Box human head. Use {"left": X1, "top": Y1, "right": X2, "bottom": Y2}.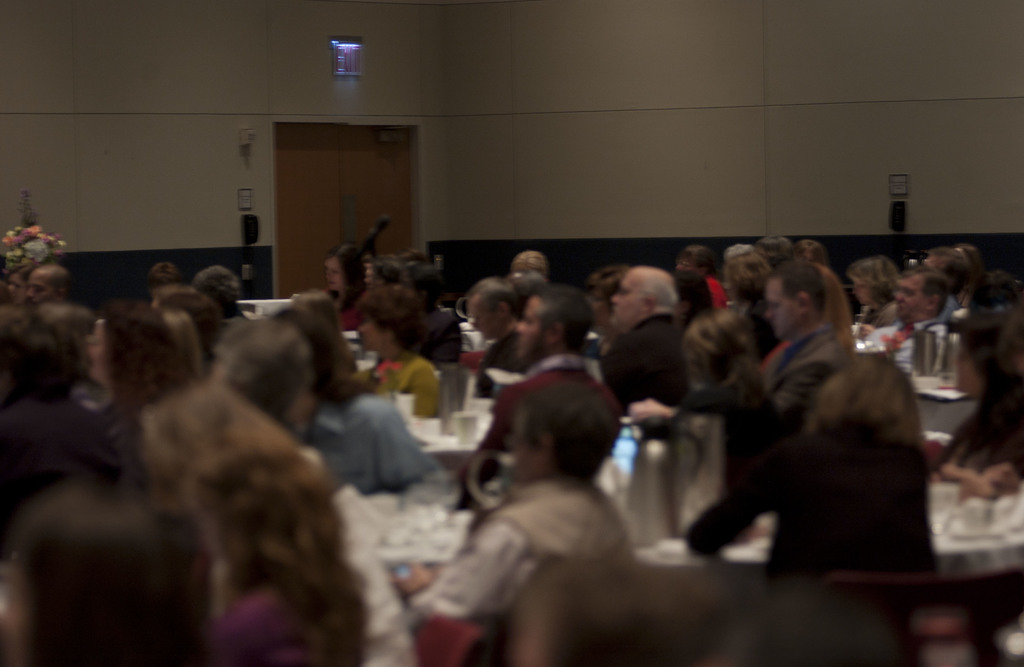
{"left": 221, "top": 326, "right": 312, "bottom": 420}.
